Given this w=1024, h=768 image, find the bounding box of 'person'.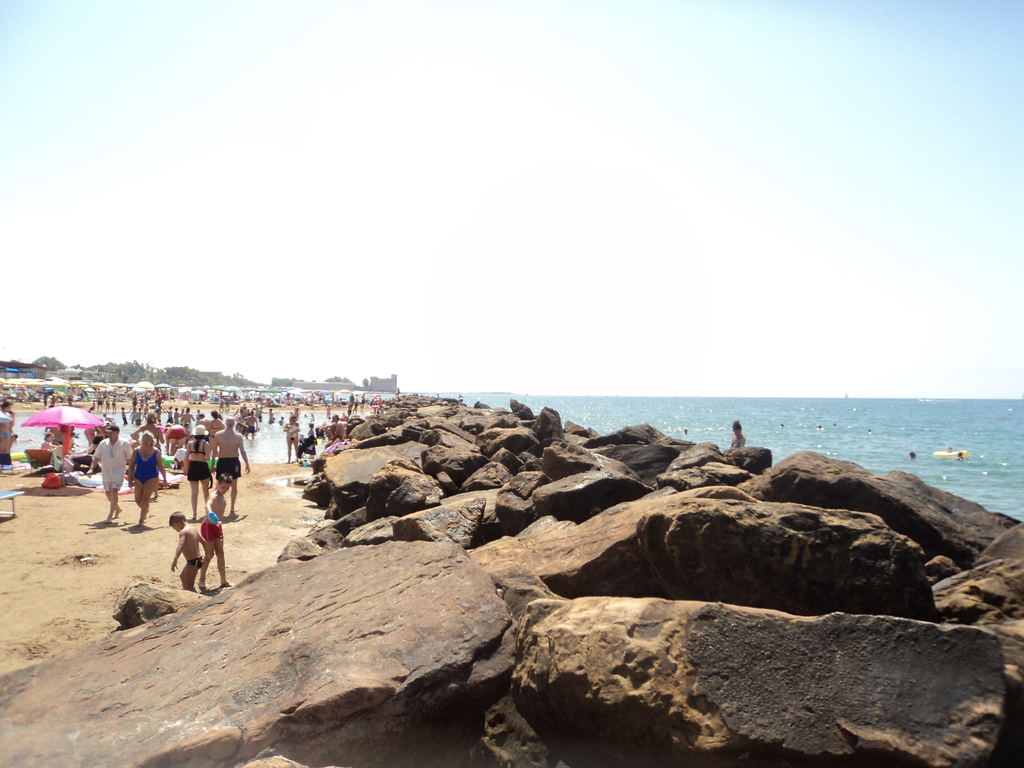
200:479:228:590.
